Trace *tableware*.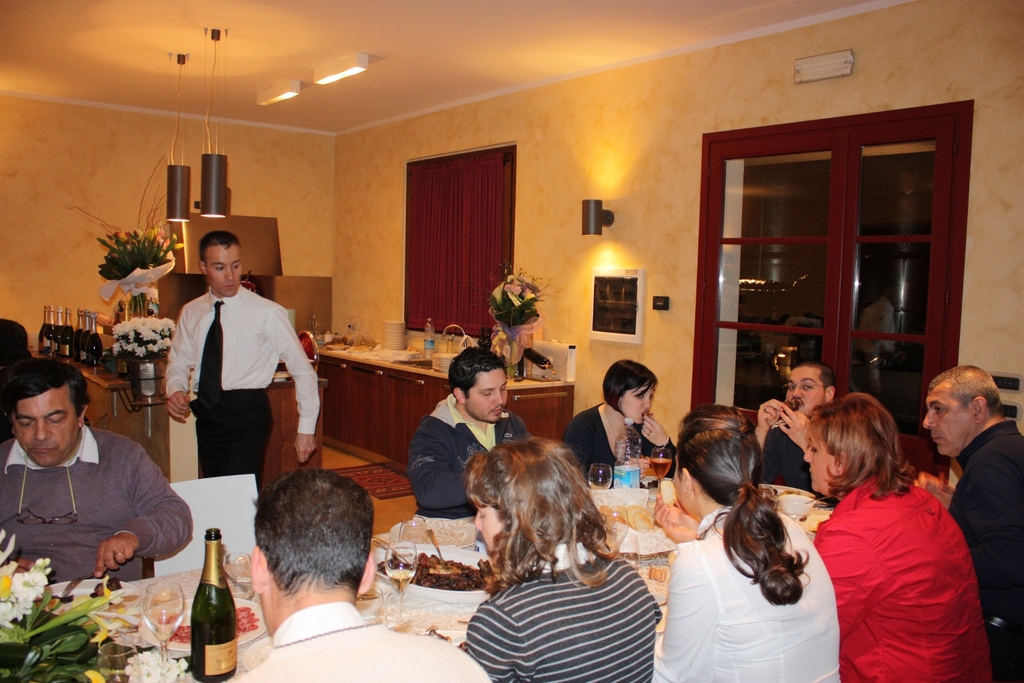
Traced to select_region(653, 592, 669, 605).
